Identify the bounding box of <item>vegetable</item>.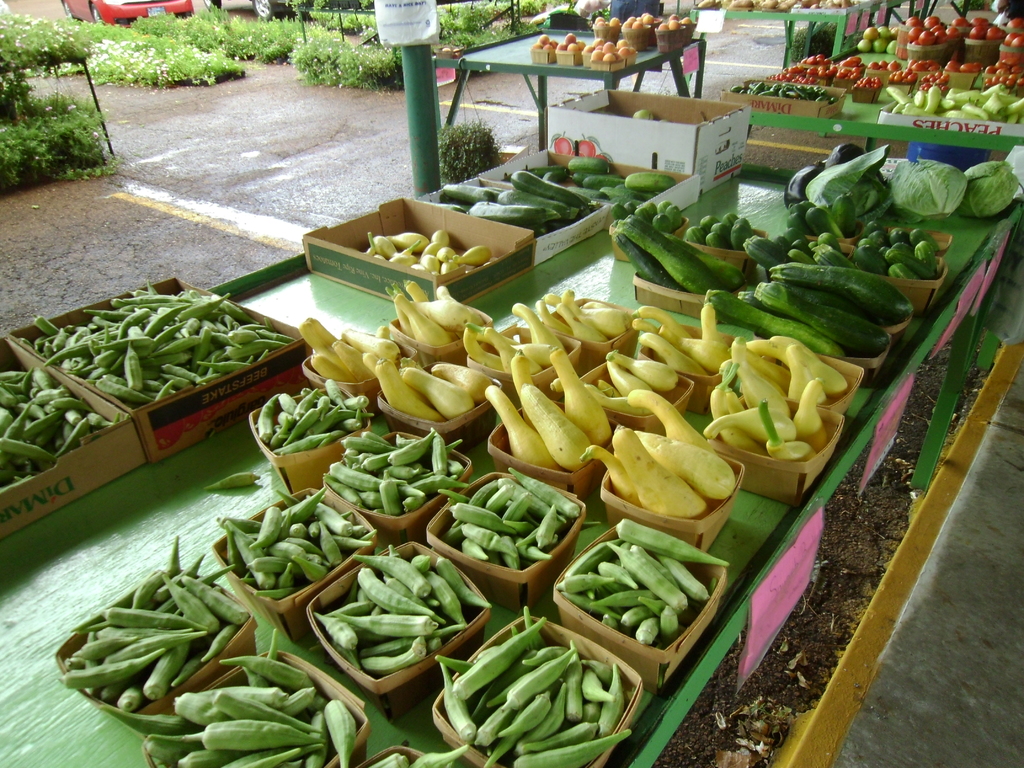
l=364, t=753, r=406, b=767.
